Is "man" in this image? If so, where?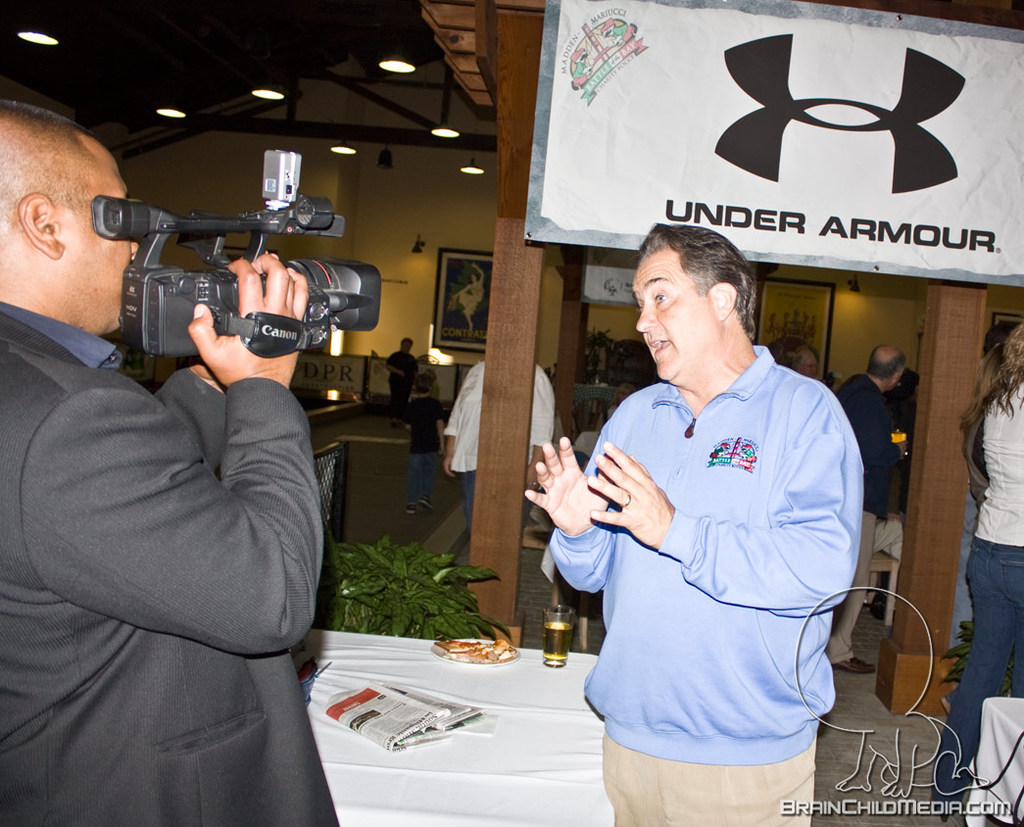
Yes, at box=[838, 340, 910, 679].
